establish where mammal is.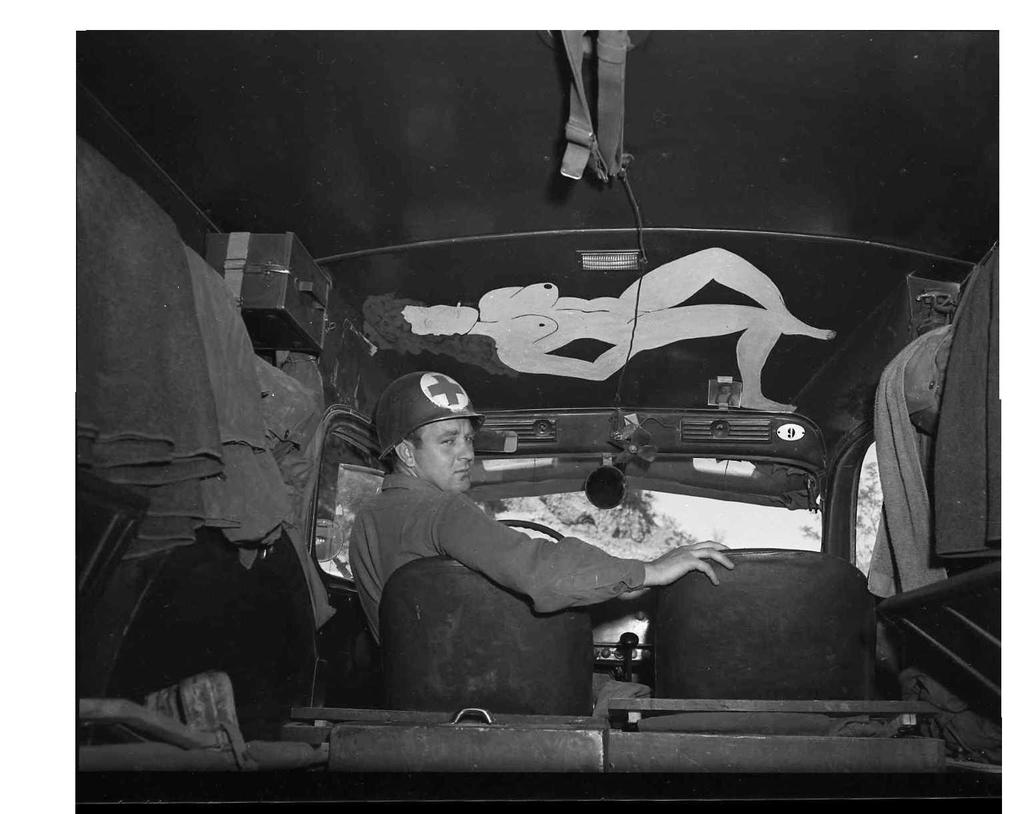
Established at bbox=(361, 243, 834, 411).
